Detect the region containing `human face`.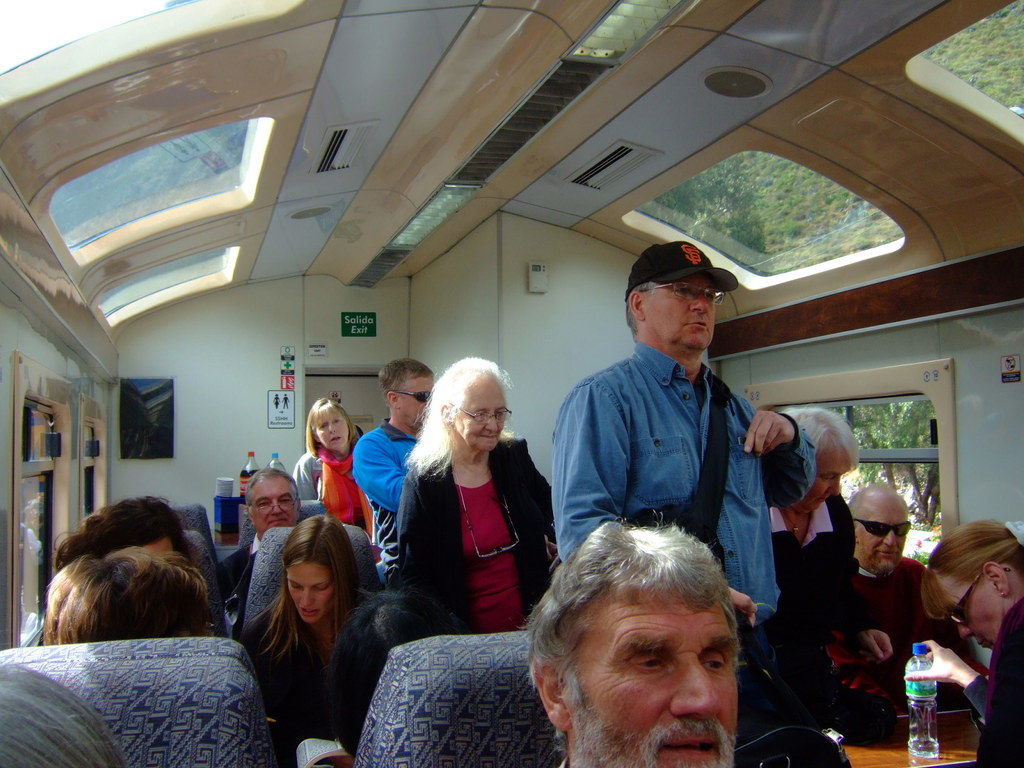
<region>925, 563, 1015, 651</region>.
